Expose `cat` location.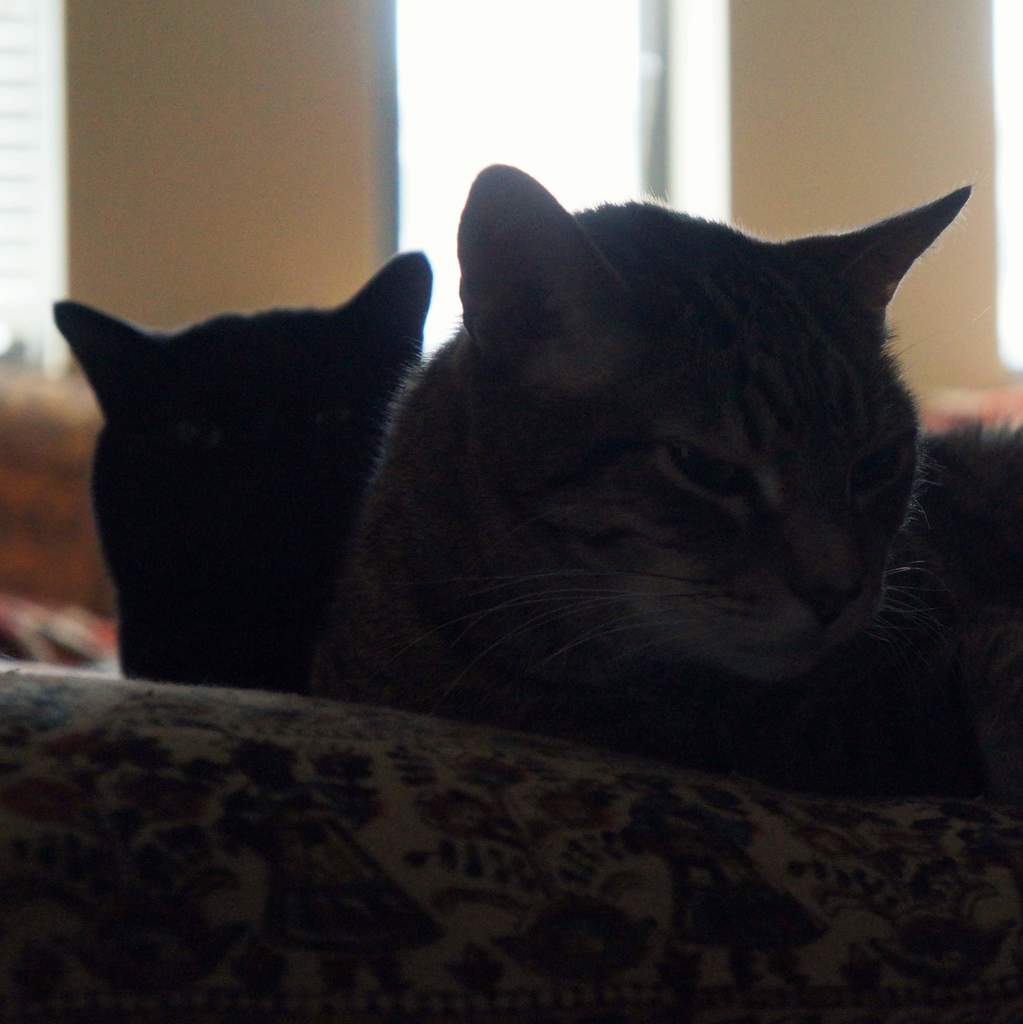
Exposed at <bbox>52, 252, 416, 698</bbox>.
